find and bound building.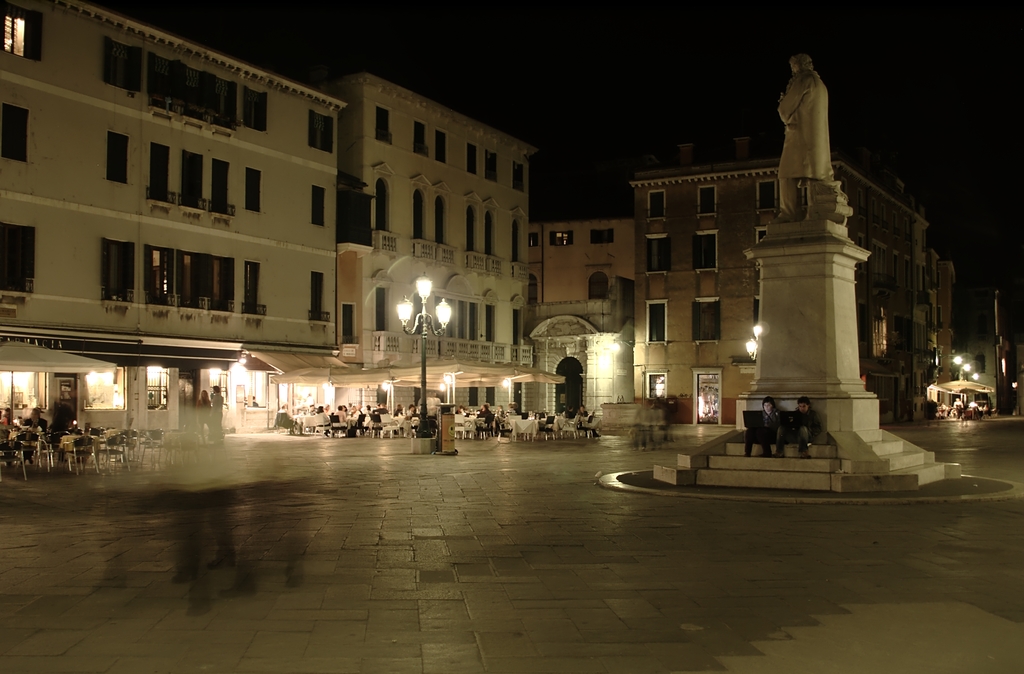
Bound: rect(1, 0, 346, 438).
